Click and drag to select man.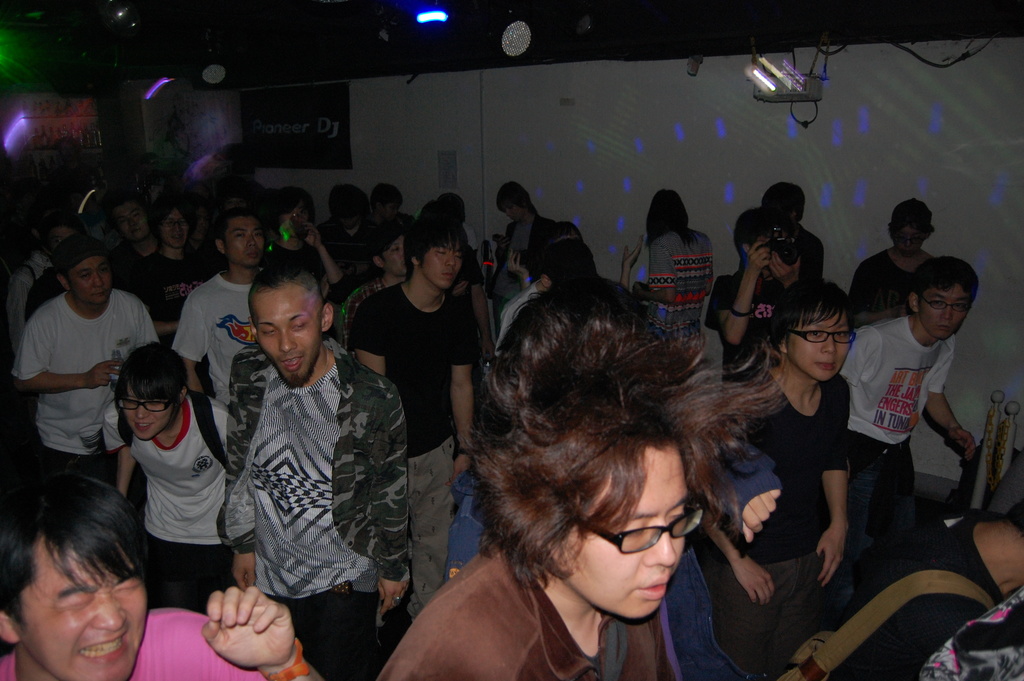
Selection: 179, 202, 279, 436.
